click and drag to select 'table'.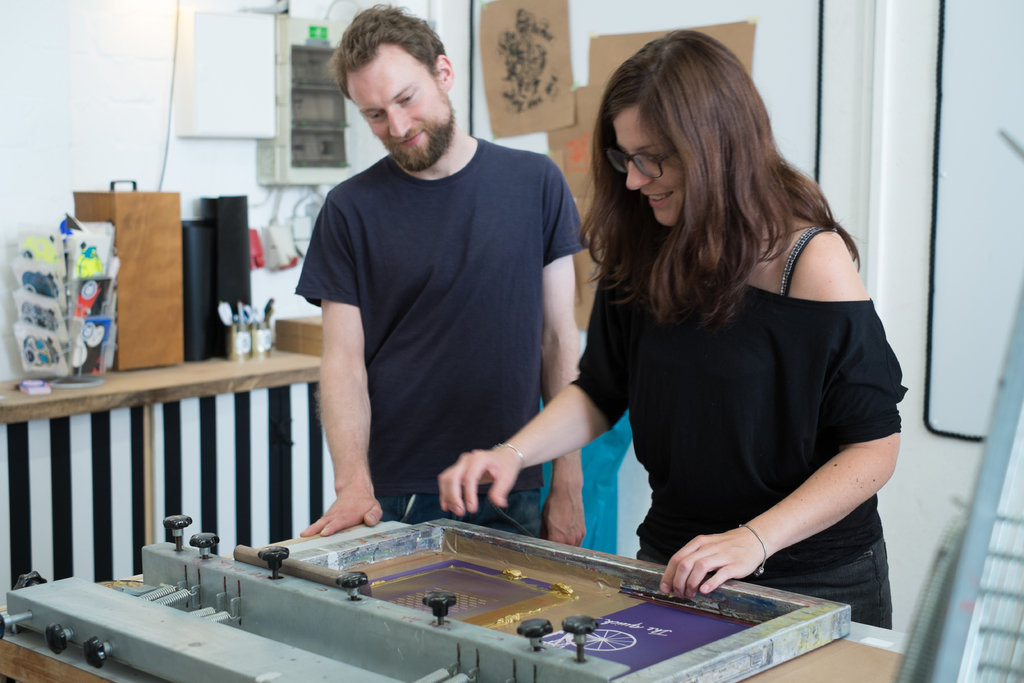
Selection: {"x1": 0, "y1": 502, "x2": 906, "y2": 682}.
